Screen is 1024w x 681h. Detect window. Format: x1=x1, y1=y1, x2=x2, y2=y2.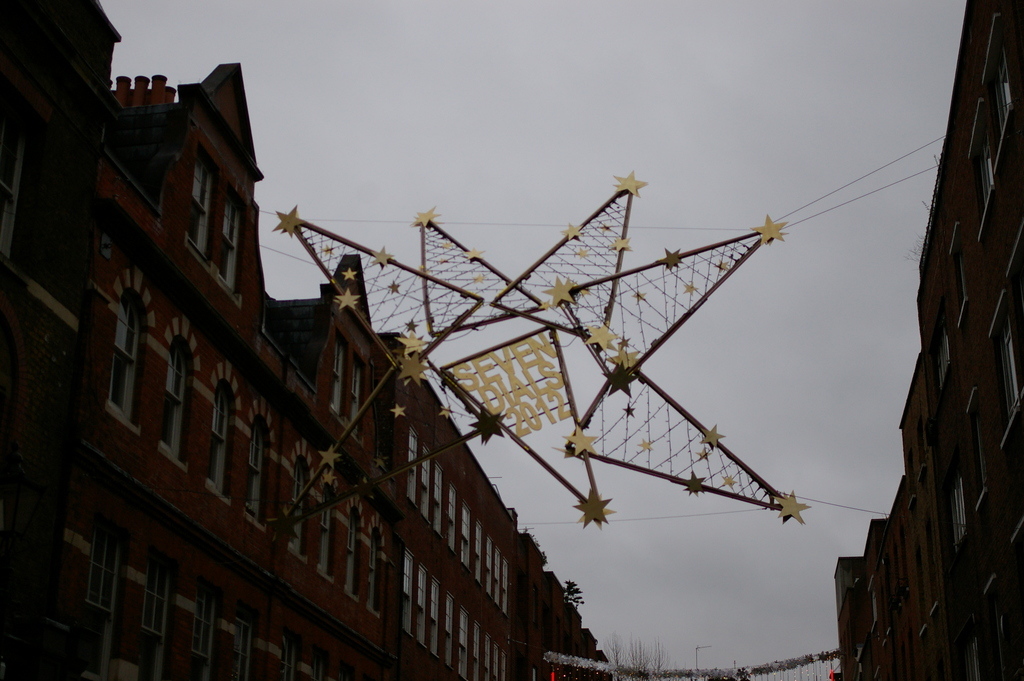
x1=472, y1=624, x2=477, y2=680.
